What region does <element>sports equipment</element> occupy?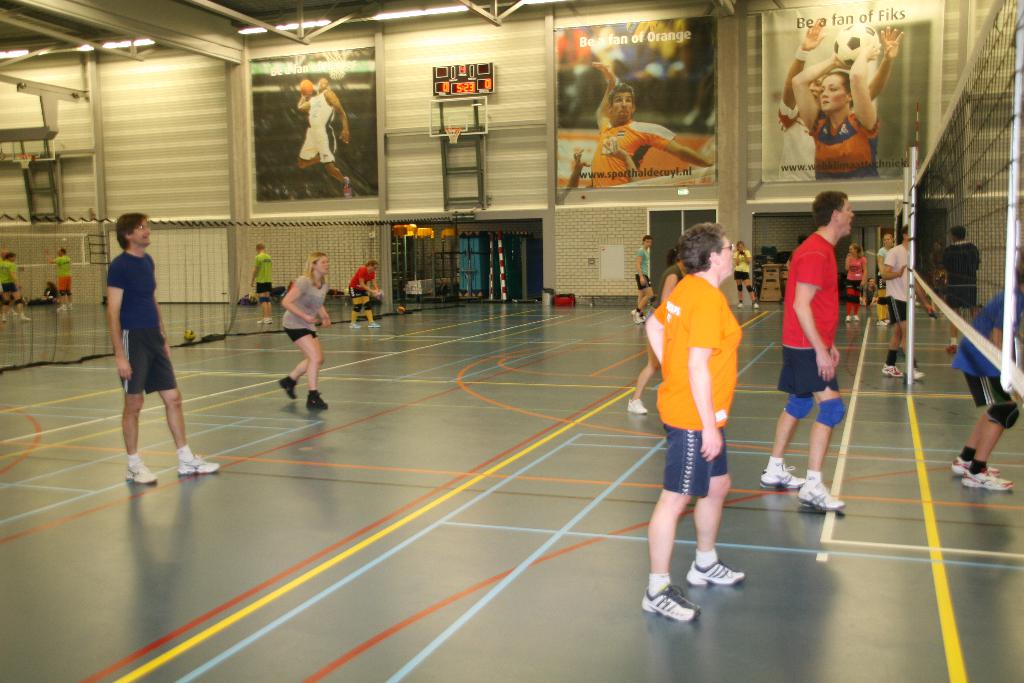
(left=952, top=456, right=995, bottom=472).
